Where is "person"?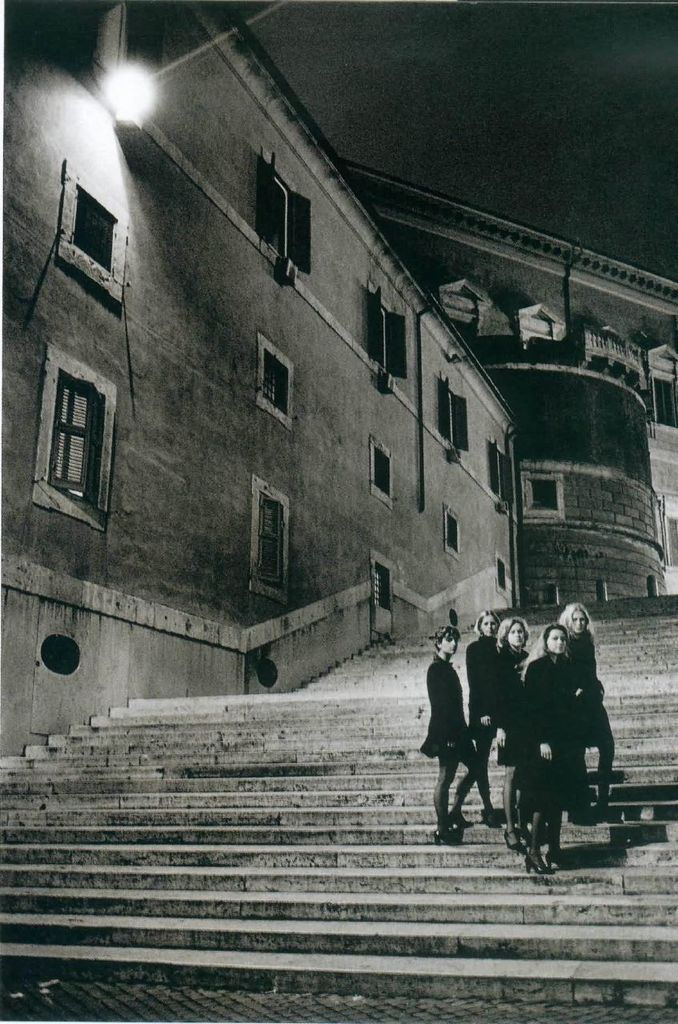
{"x1": 556, "y1": 602, "x2": 615, "y2": 821}.
